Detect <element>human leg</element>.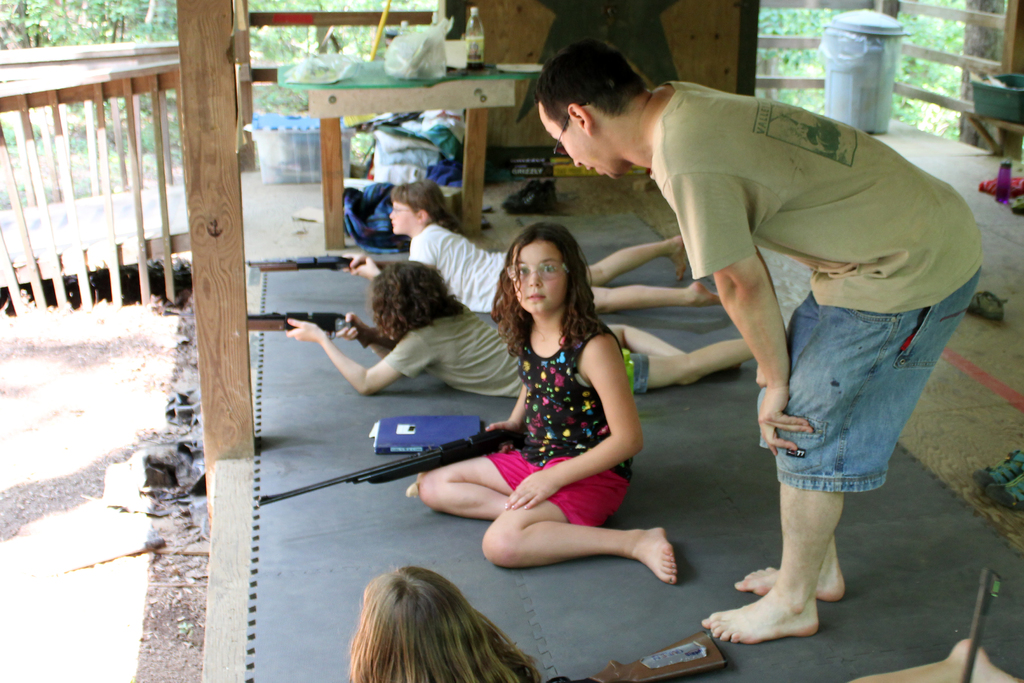
Detected at (611, 335, 751, 399).
